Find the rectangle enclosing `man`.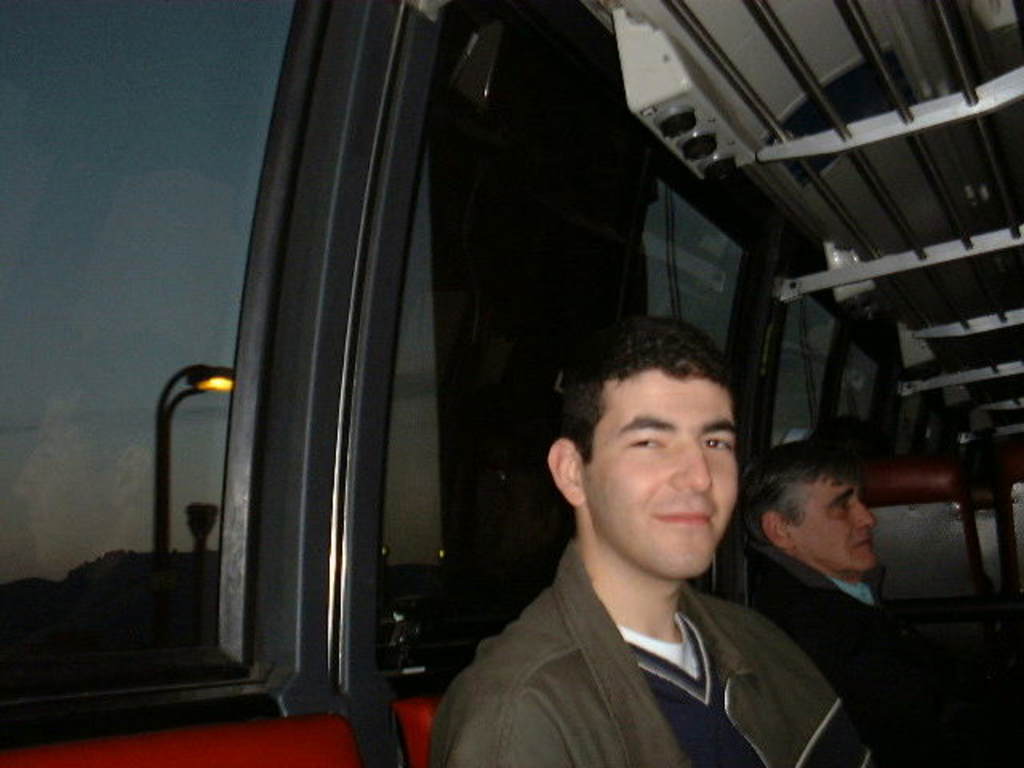
[427,315,890,766].
